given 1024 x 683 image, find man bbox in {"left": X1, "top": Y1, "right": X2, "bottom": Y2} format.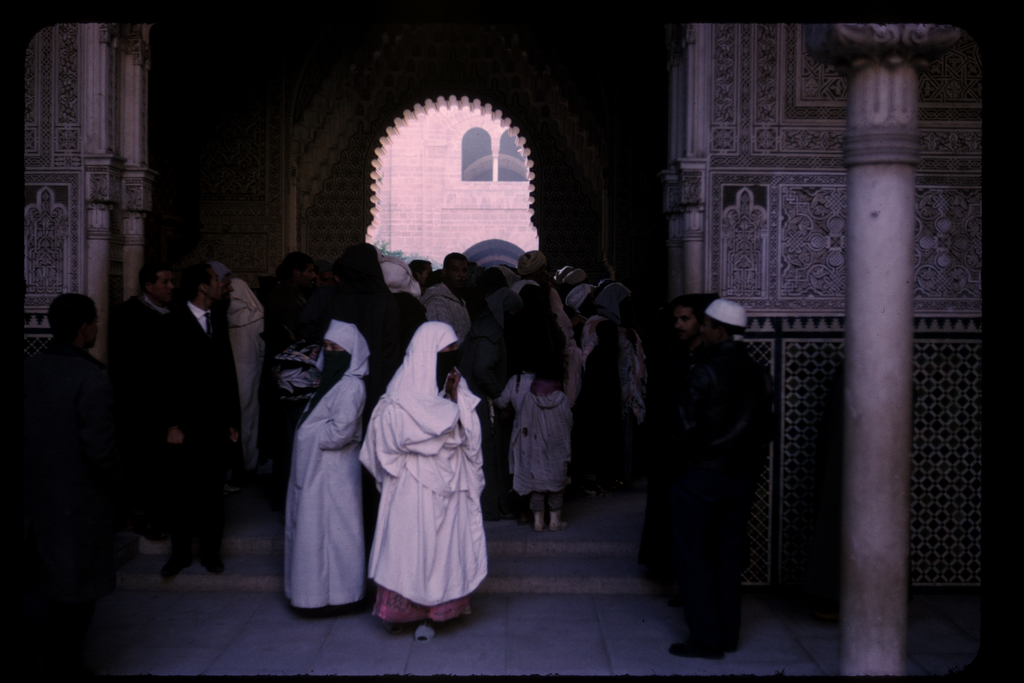
{"left": 107, "top": 260, "right": 184, "bottom": 548}.
